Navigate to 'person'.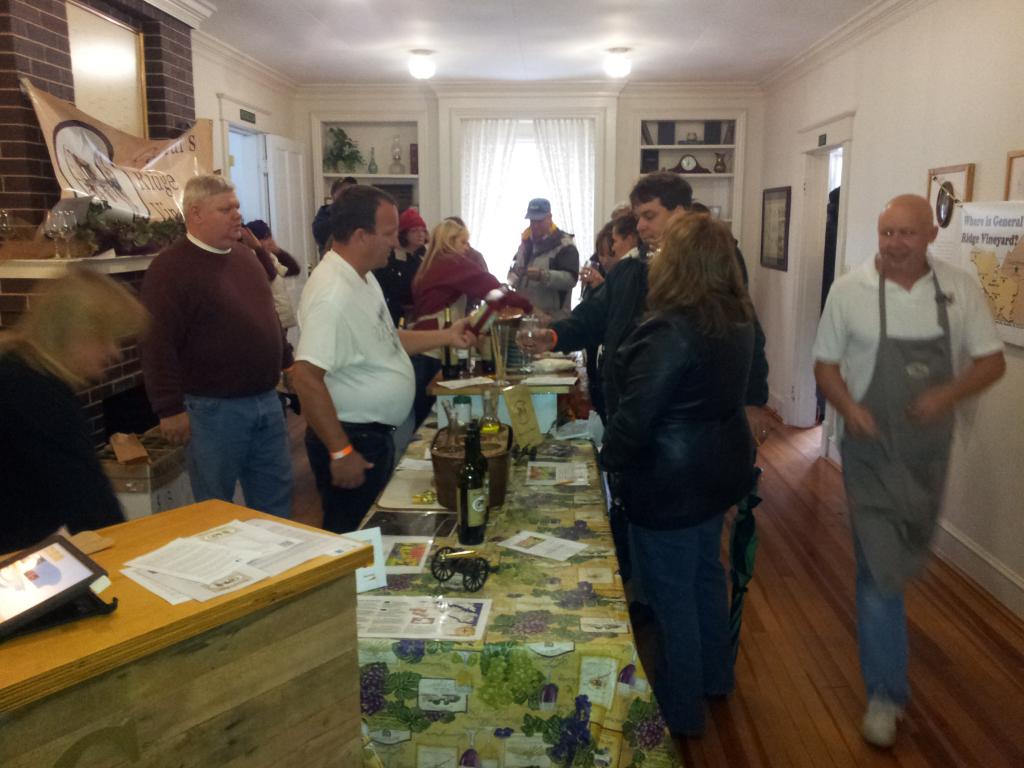
Navigation target: [567, 211, 662, 415].
